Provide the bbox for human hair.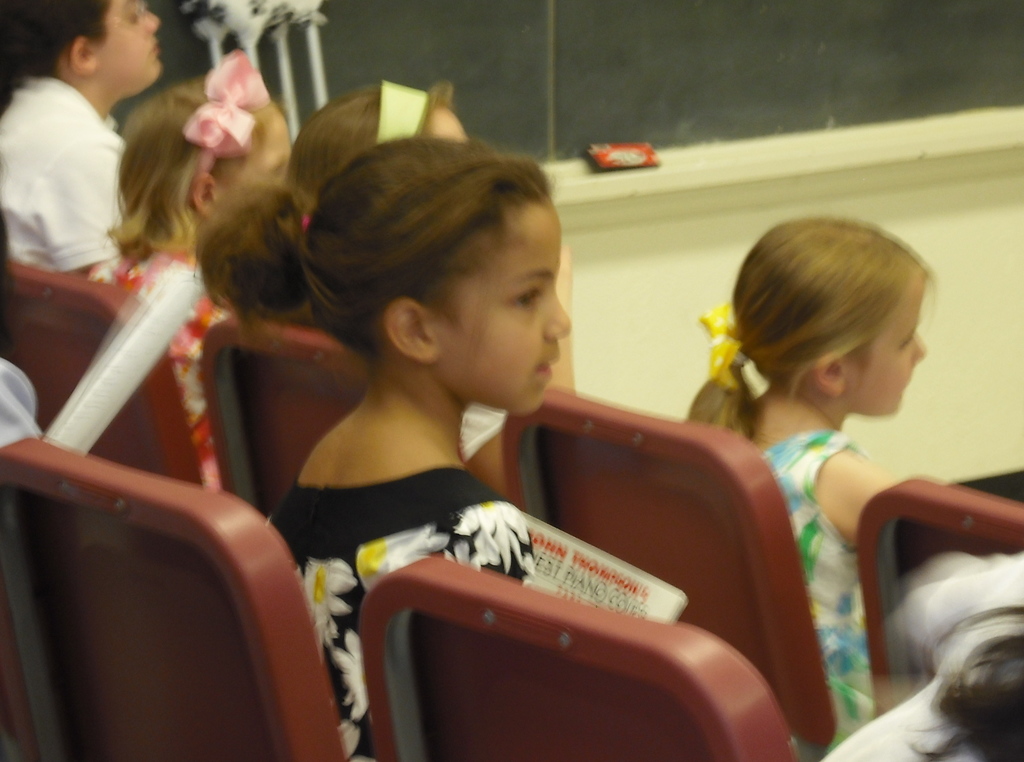
[183,131,561,389].
